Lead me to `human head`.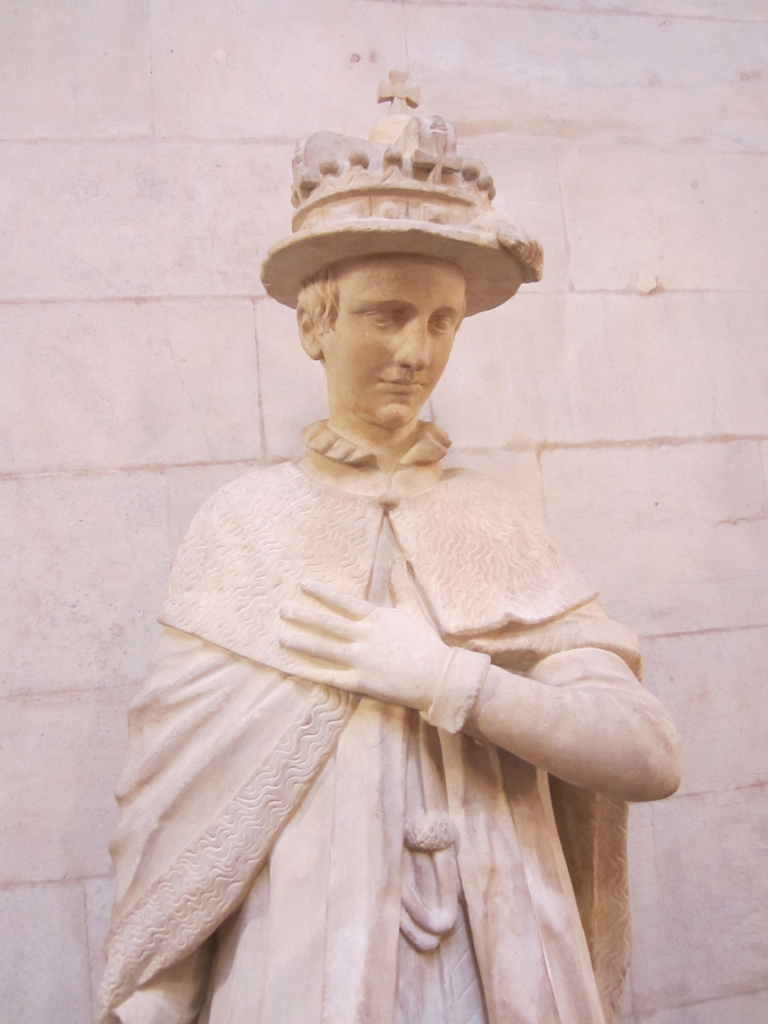
Lead to 250 122 529 454.
